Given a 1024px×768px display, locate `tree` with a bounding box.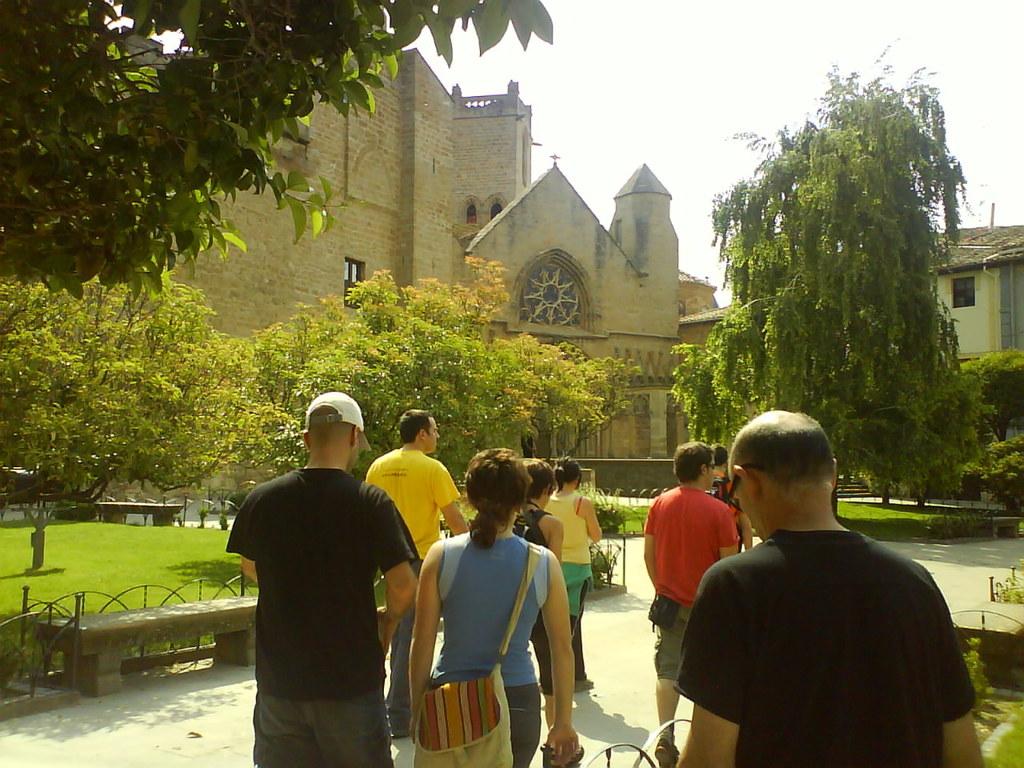
Located: select_region(222, 276, 498, 490).
